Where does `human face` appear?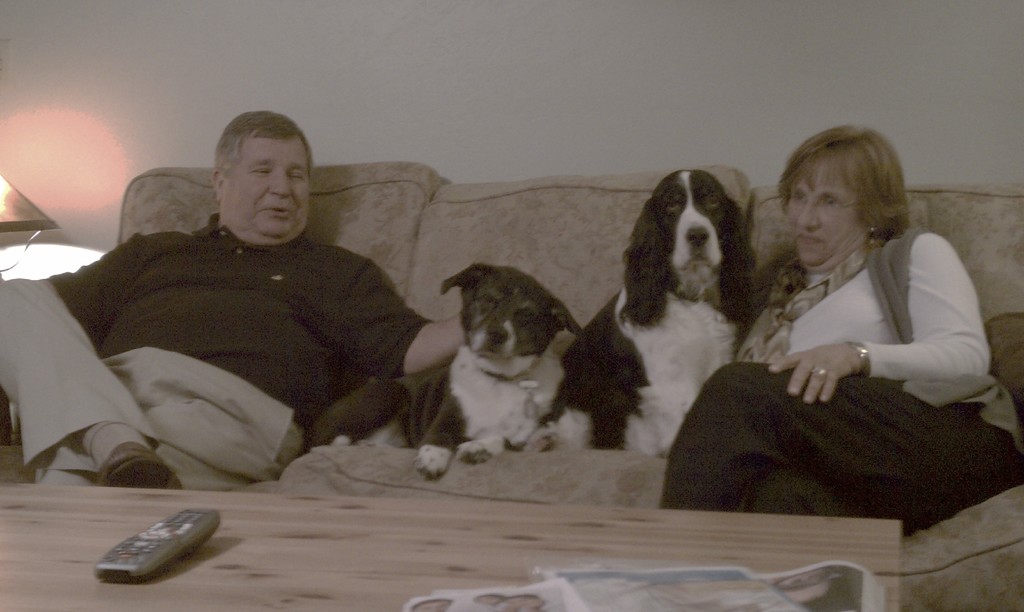
Appears at crop(783, 159, 867, 268).
